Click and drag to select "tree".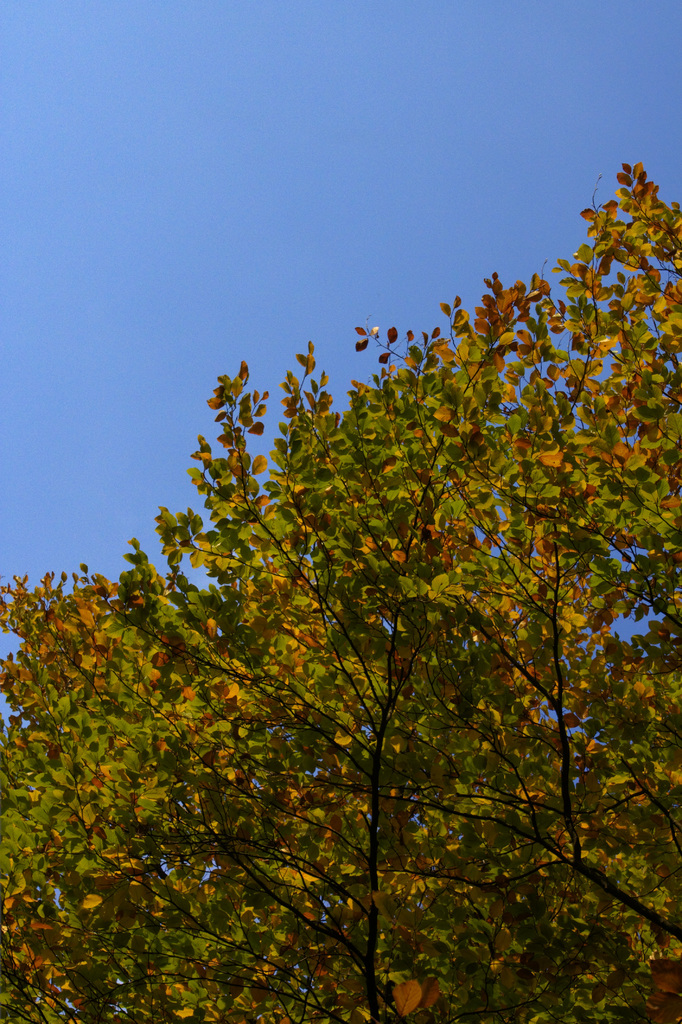
Selection: (x1=59, y1=185, x2=681, y2=972).
